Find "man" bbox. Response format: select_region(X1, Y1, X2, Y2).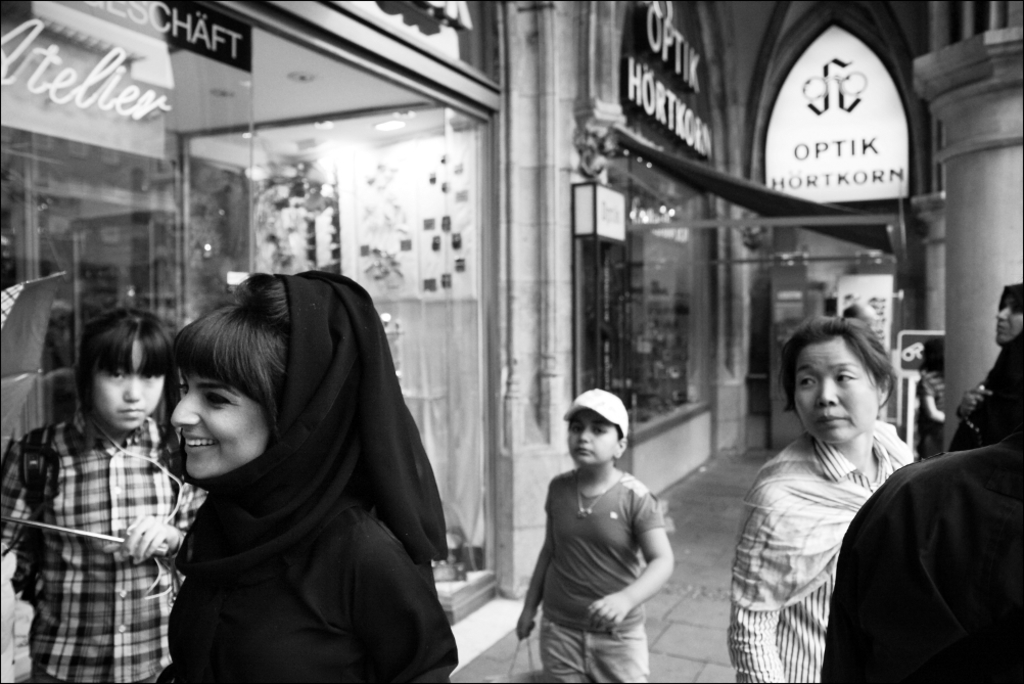
select_region(843, 298, 881, 333).
